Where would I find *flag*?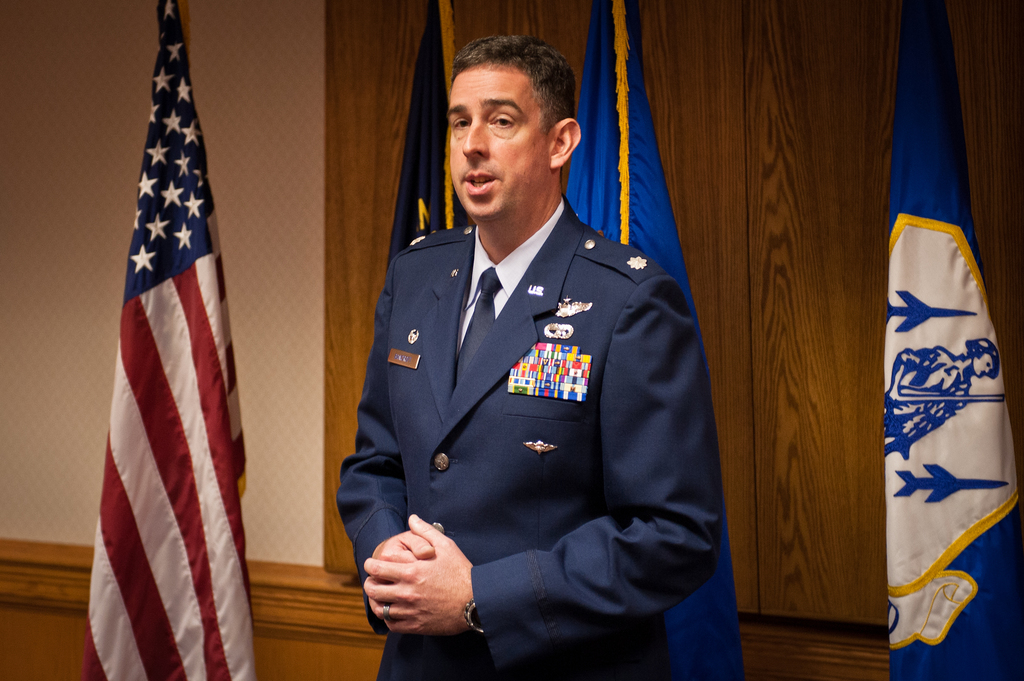
At BBox(573, 0, 732, 680).
